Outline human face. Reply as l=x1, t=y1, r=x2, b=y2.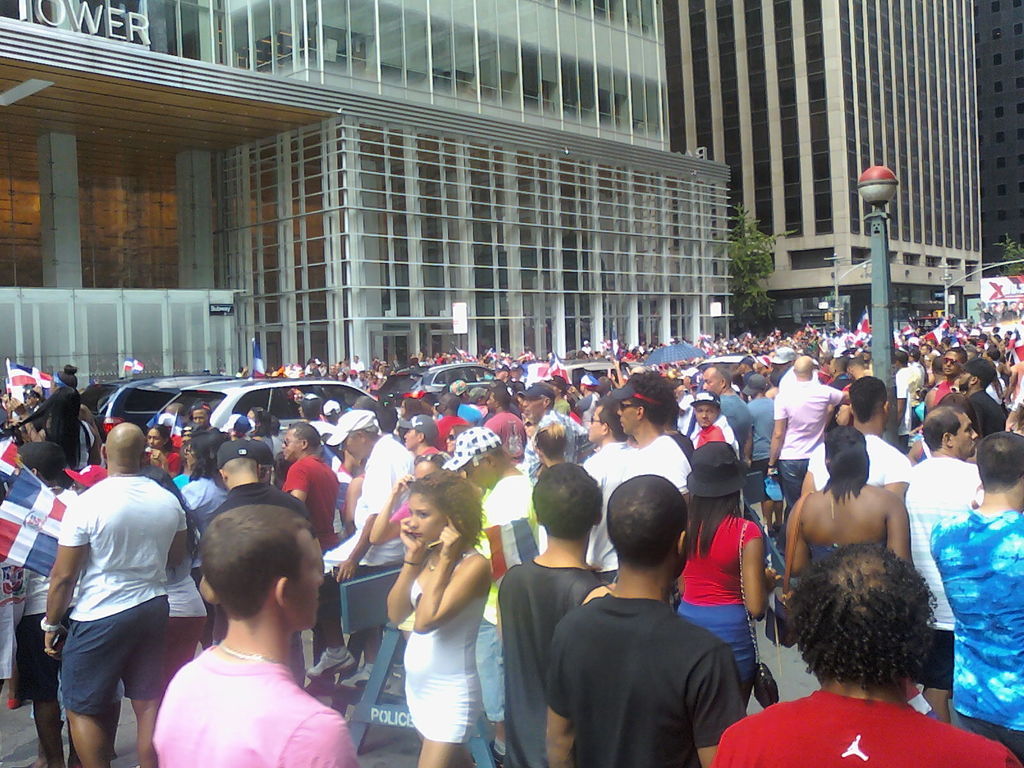
l=464, t=458, r=485, b=487.
